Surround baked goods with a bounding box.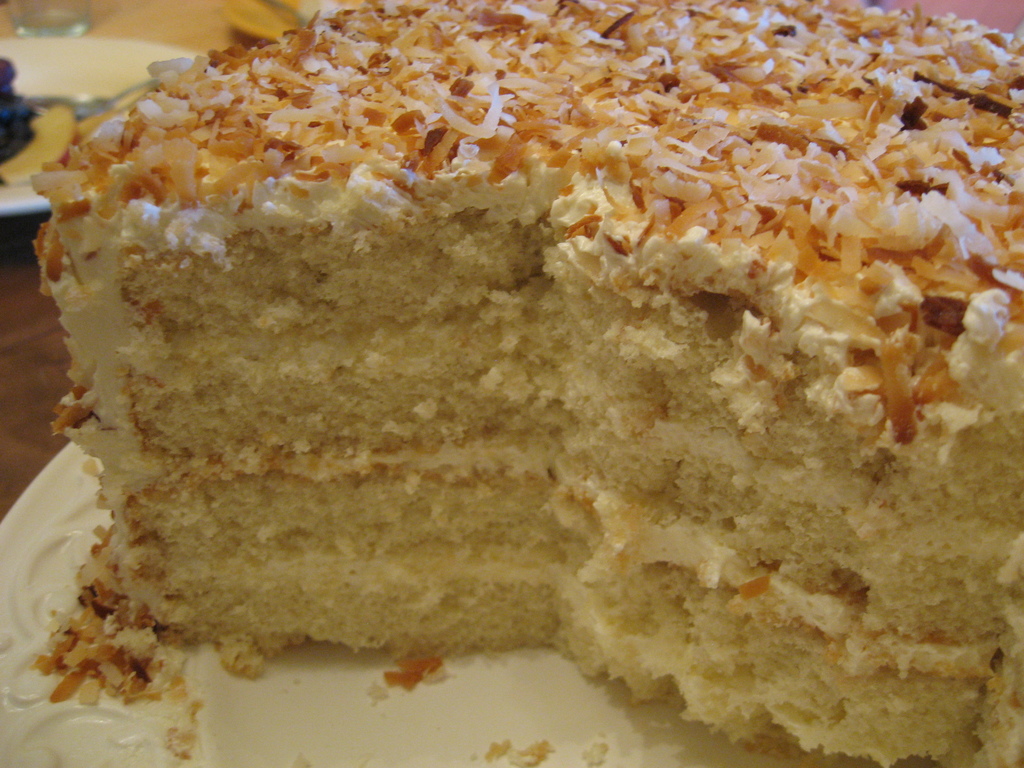
29:0:1023:767.
